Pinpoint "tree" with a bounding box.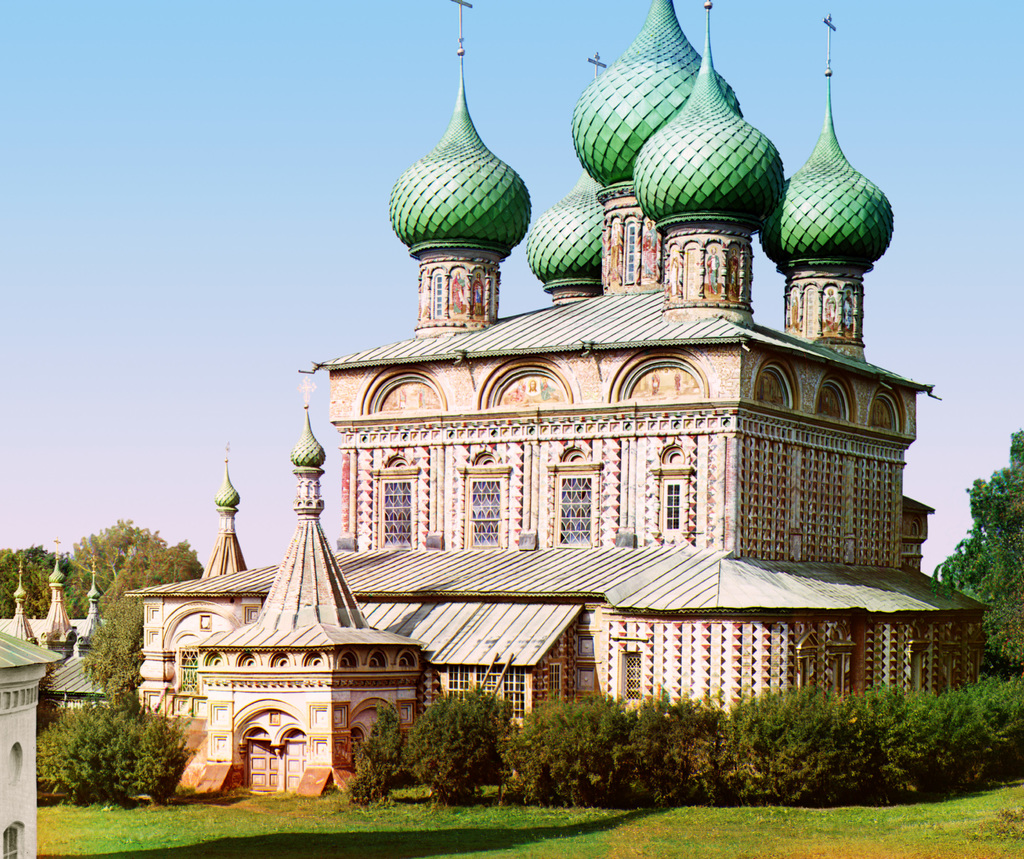
x1=409, y1=694, x2=511, y2=819.
